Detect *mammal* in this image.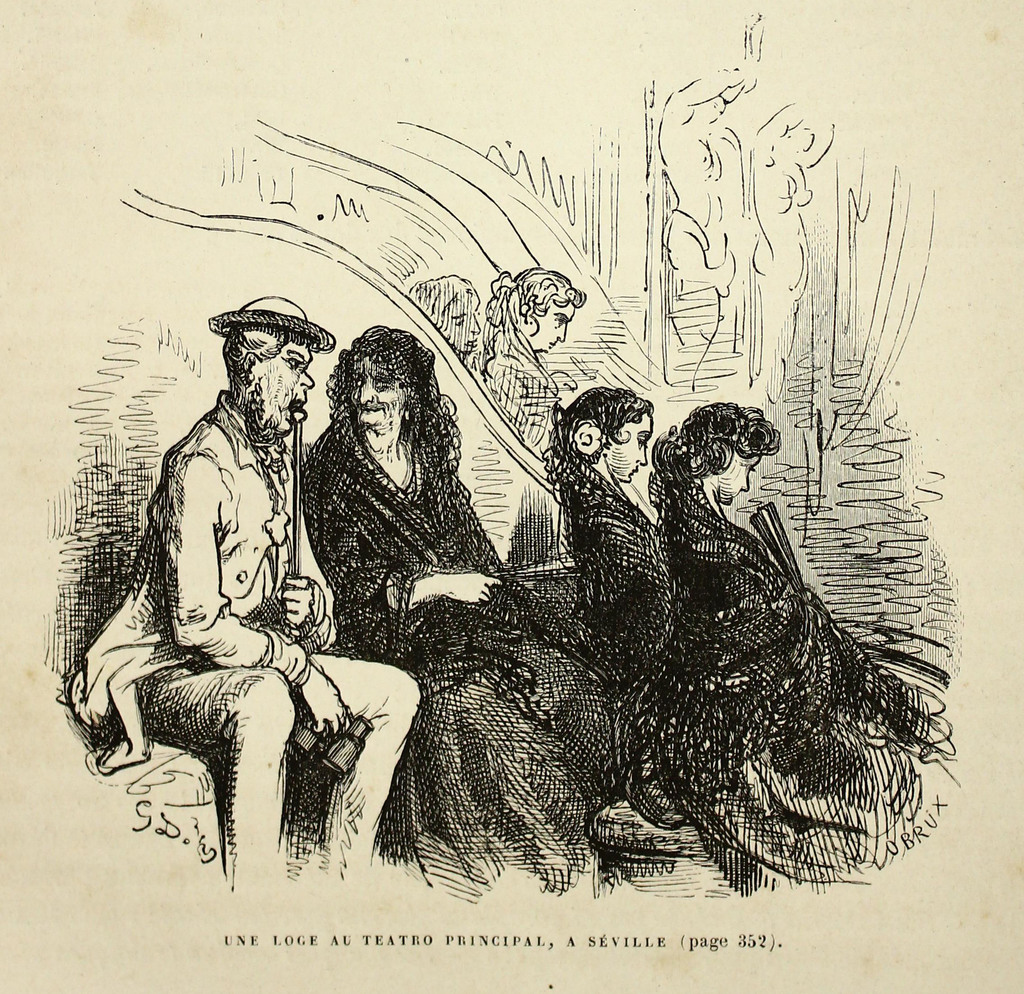
Detection: box=[69, 293, 428, 890].
